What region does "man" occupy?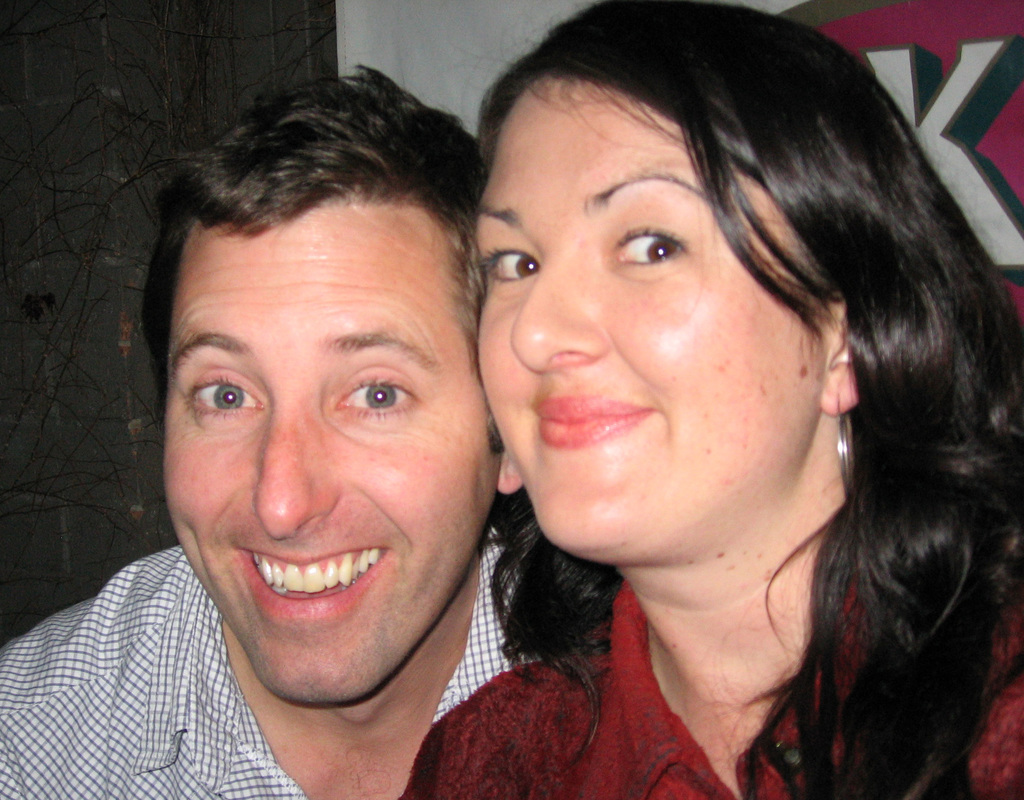
bbox(31, 73, 625, 799).
